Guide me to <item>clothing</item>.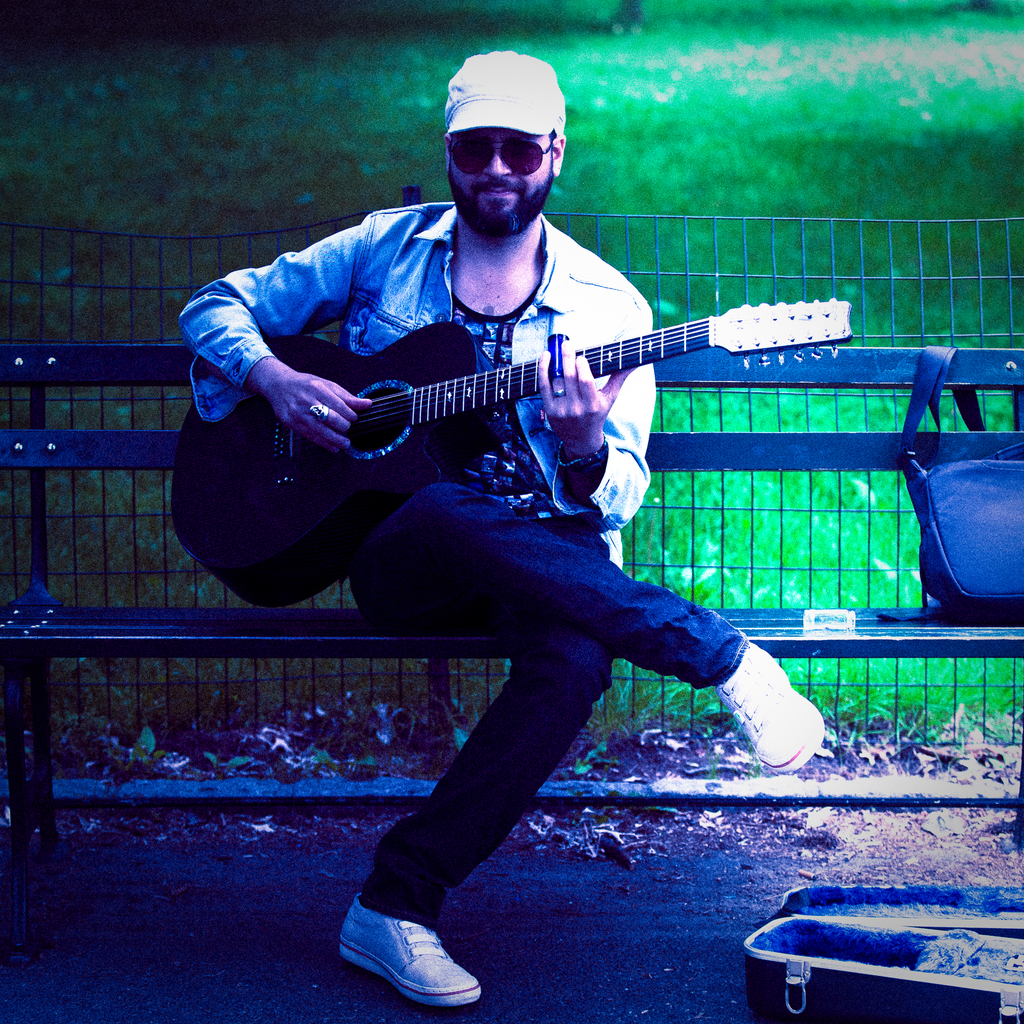
Guidance: Rect(180, 196, 746, 927).
